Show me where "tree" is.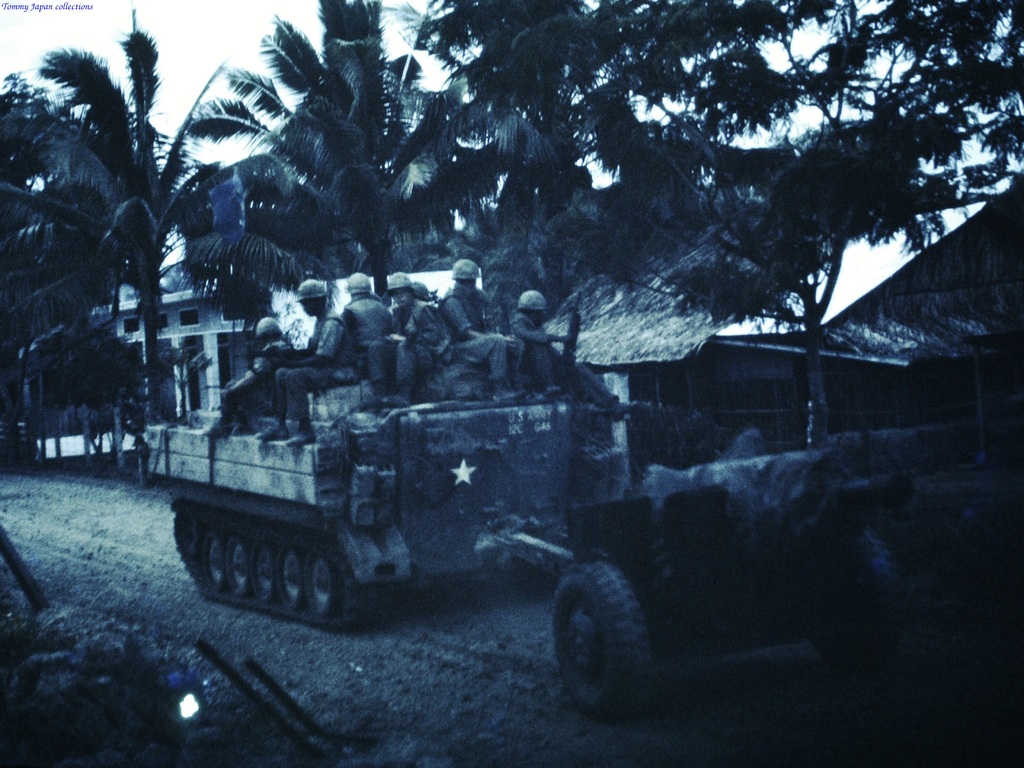
"tree" is at crop(191, 9, 451, 377).
